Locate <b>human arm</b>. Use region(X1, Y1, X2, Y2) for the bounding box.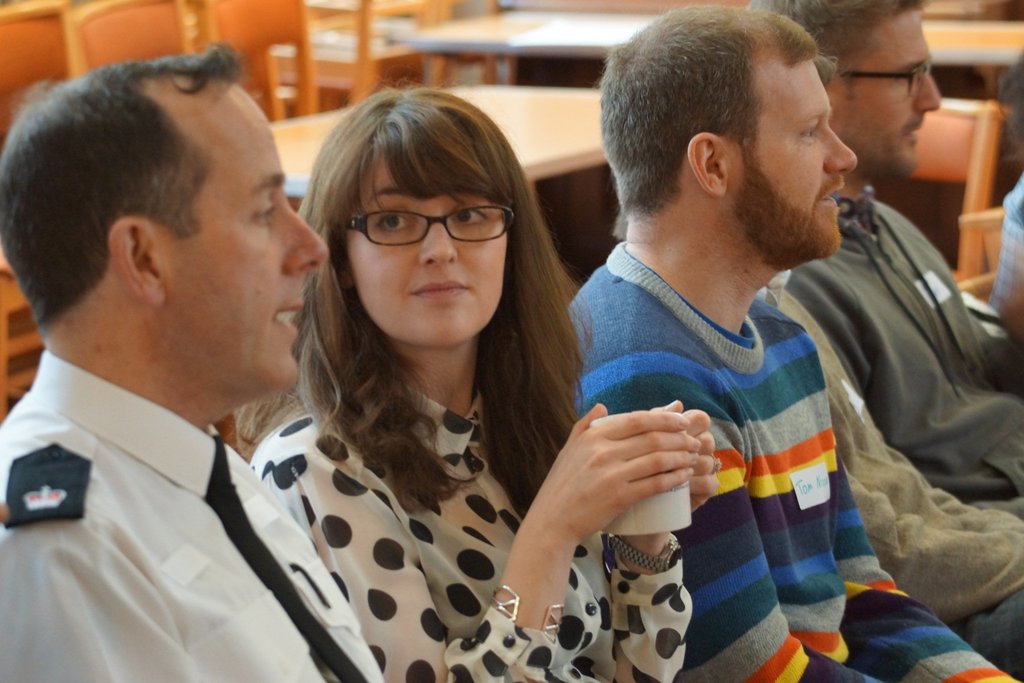
region(813, 424, 1023, 622).
